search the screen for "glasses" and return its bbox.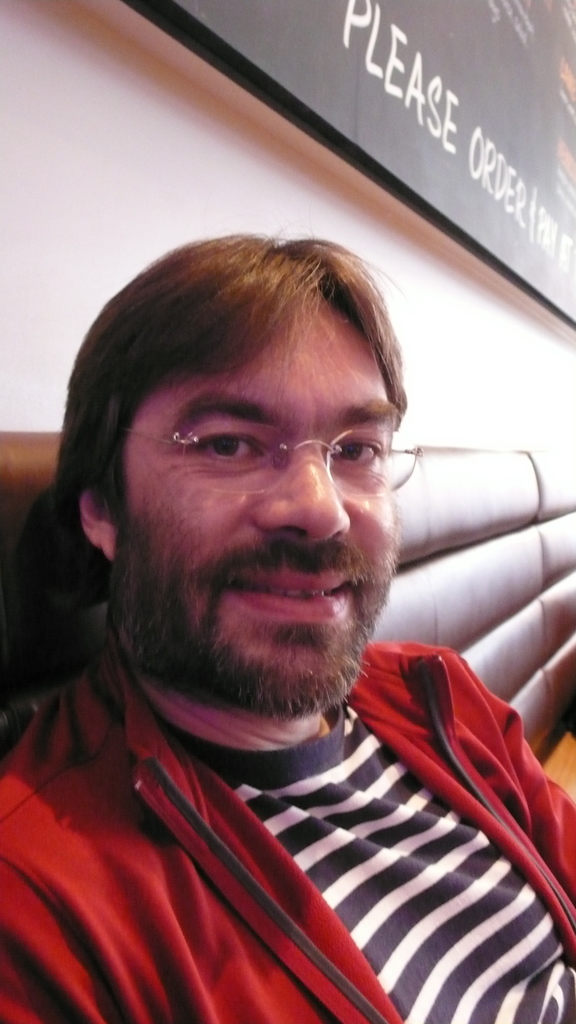
Found: box=[128, 426, 417, 493].
